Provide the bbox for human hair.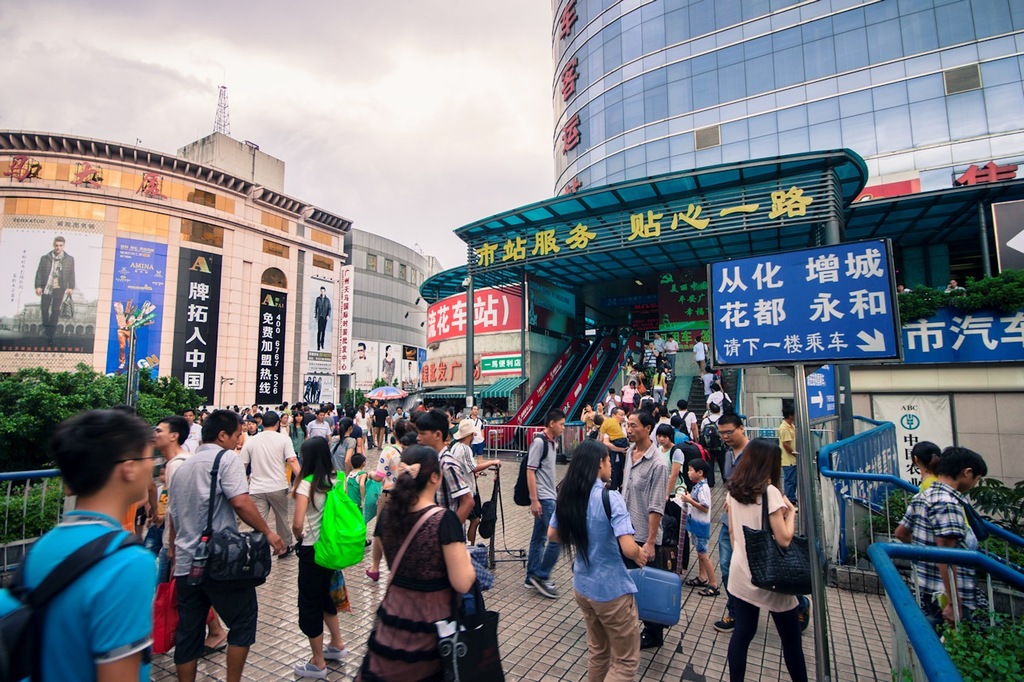
left=405, top=439, right=446, bottom=494.
